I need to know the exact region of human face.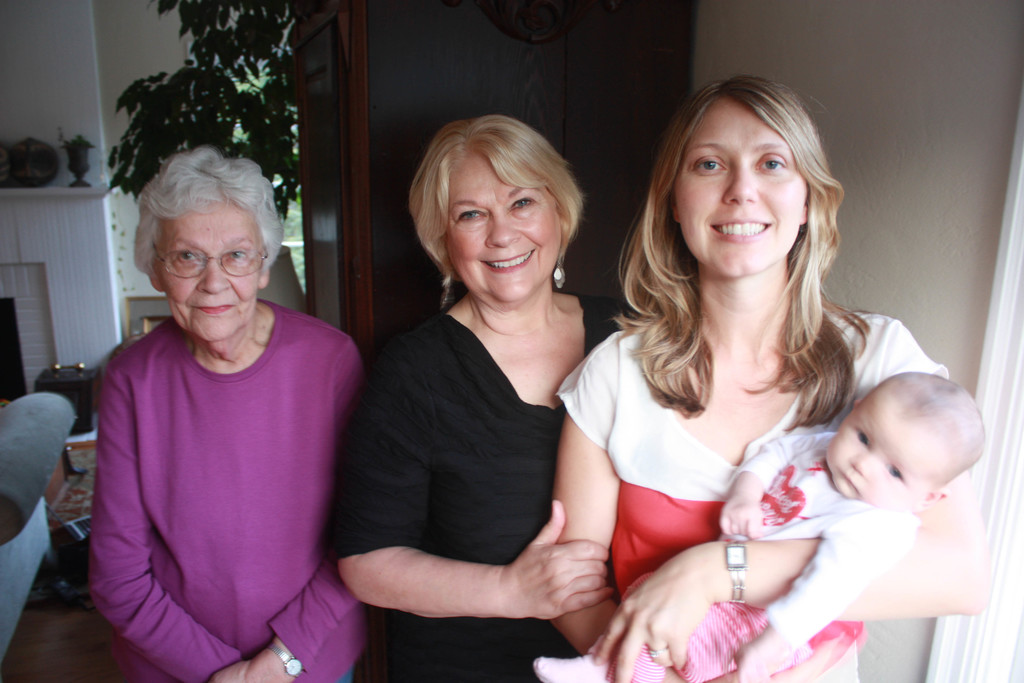
Region: x1=154, y1=199, x2=263, y2=342.
